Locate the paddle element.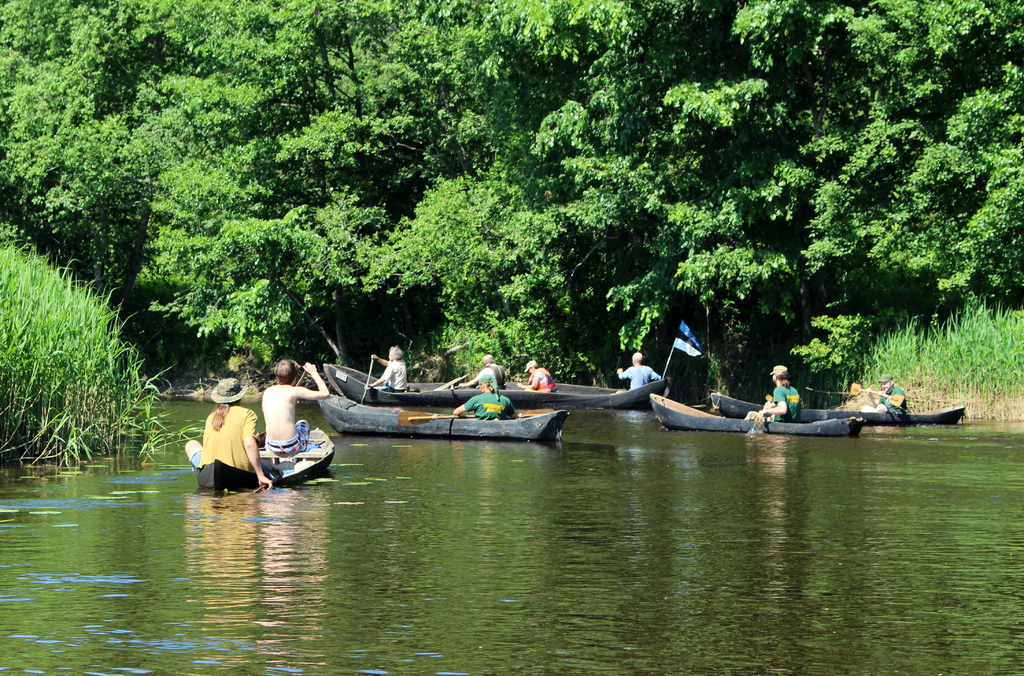
Element bbox: bbox(396, 407, 479, 431).
